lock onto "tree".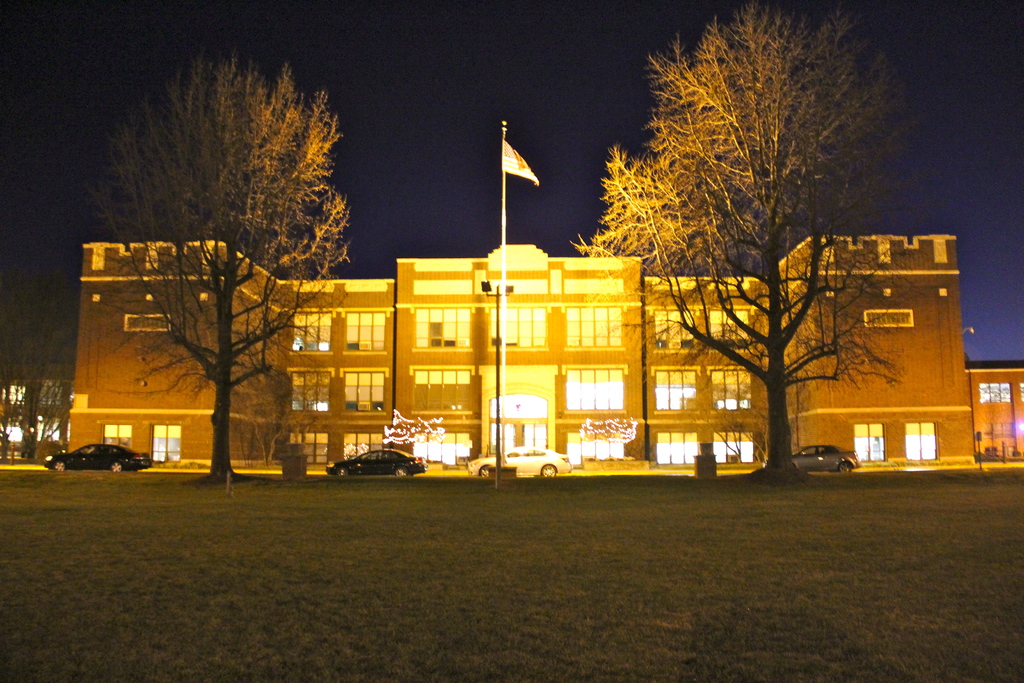
Locked: 573, 0, 908, 486.
